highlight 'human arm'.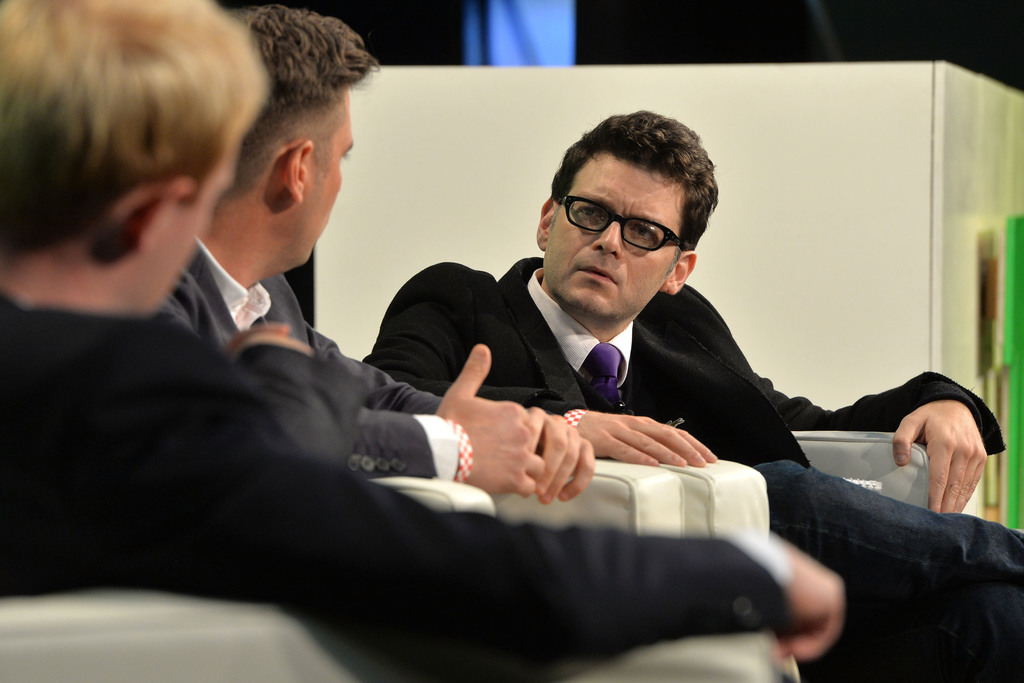
Highlighted region: region(86, 366, 865, 682).
